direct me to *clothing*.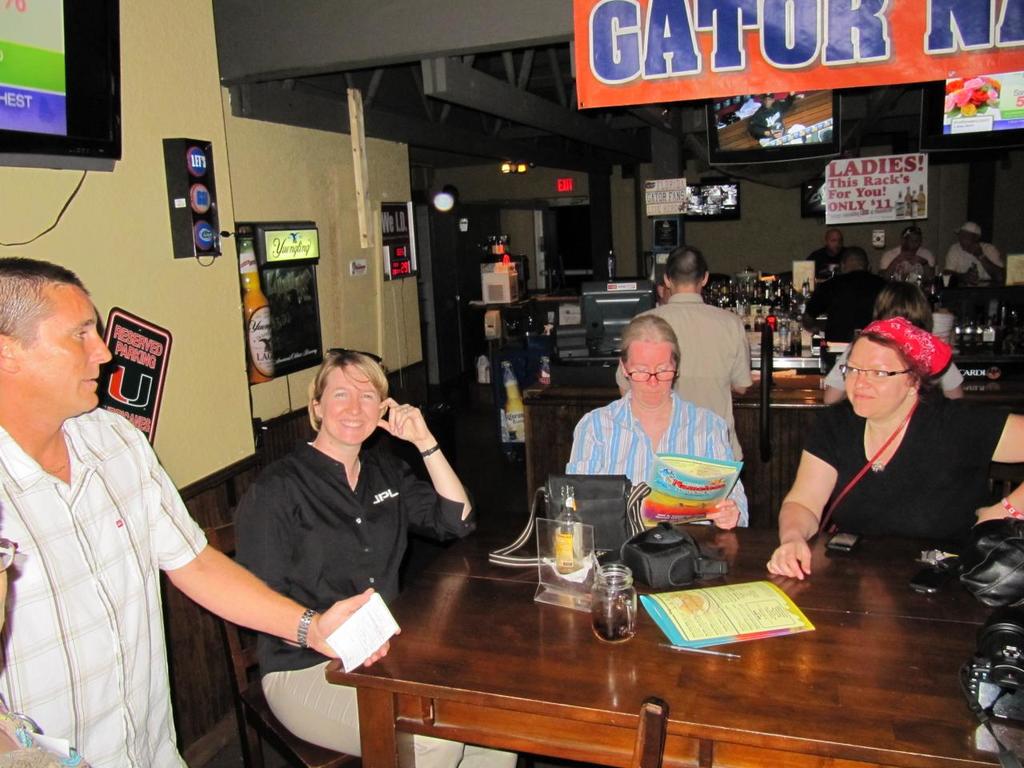
Direction: rect(800, 382, 1011, 550).
